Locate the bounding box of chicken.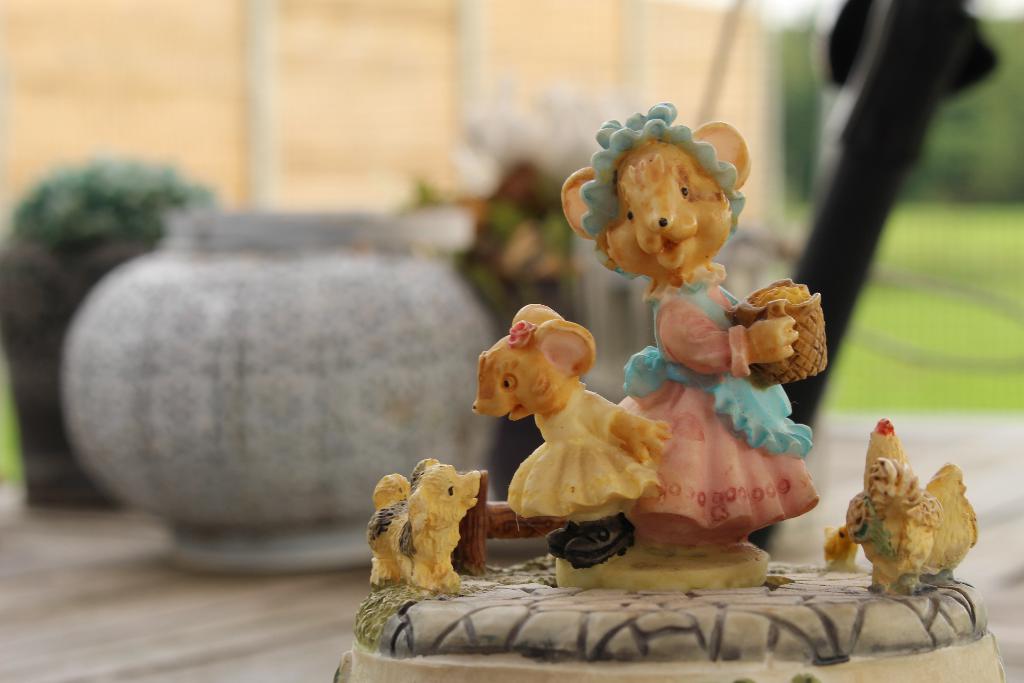
Bounding box: {"x1": 833, "y1": 407, "x2": 979, "y2": 592}.
